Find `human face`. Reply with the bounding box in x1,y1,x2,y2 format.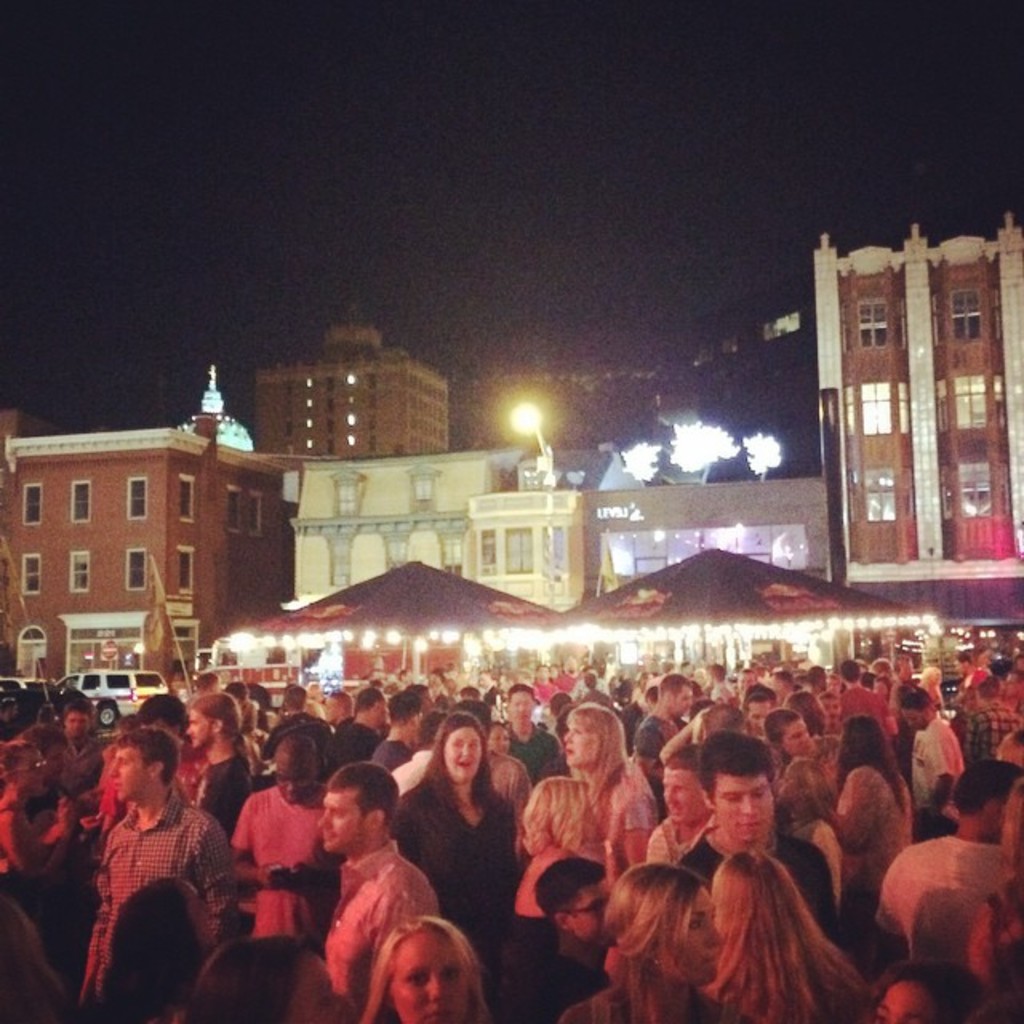
896,659,918,683.
